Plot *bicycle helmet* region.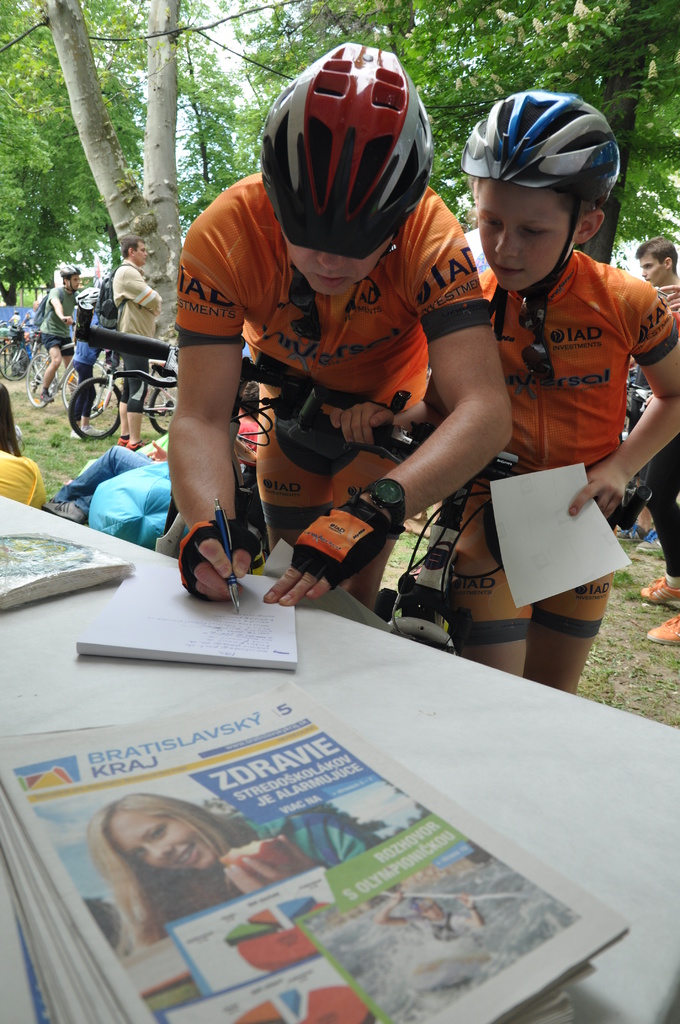
Plotted at {"x1": 458, "y1": 84, "x2": 623, "y2": 338}.
